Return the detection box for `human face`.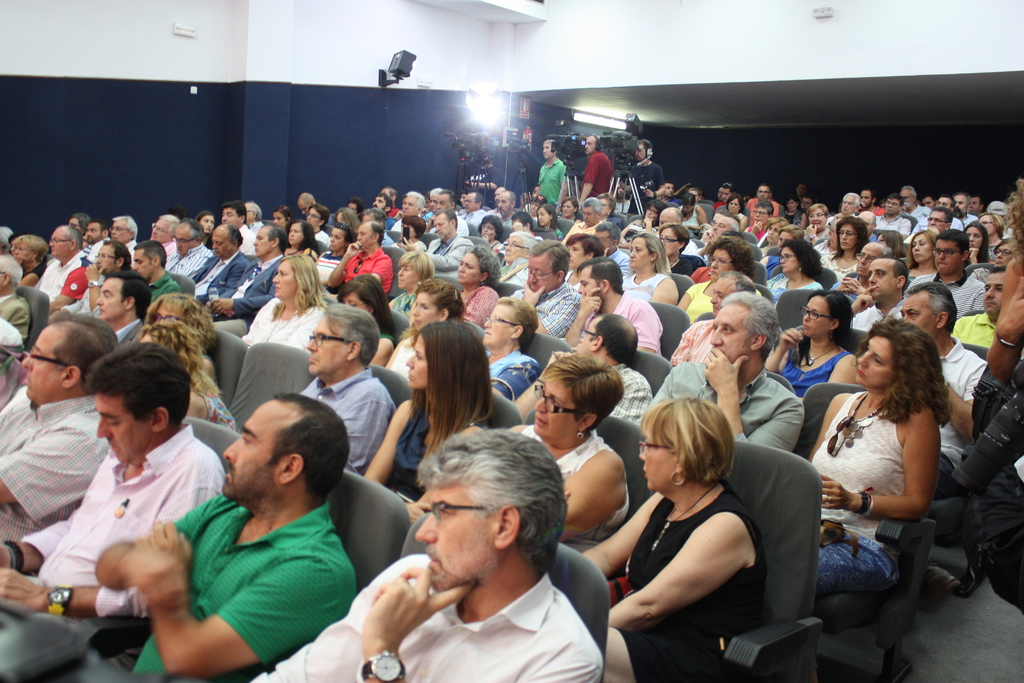
[x1=431, y1=194, x2=437, y2=214].
